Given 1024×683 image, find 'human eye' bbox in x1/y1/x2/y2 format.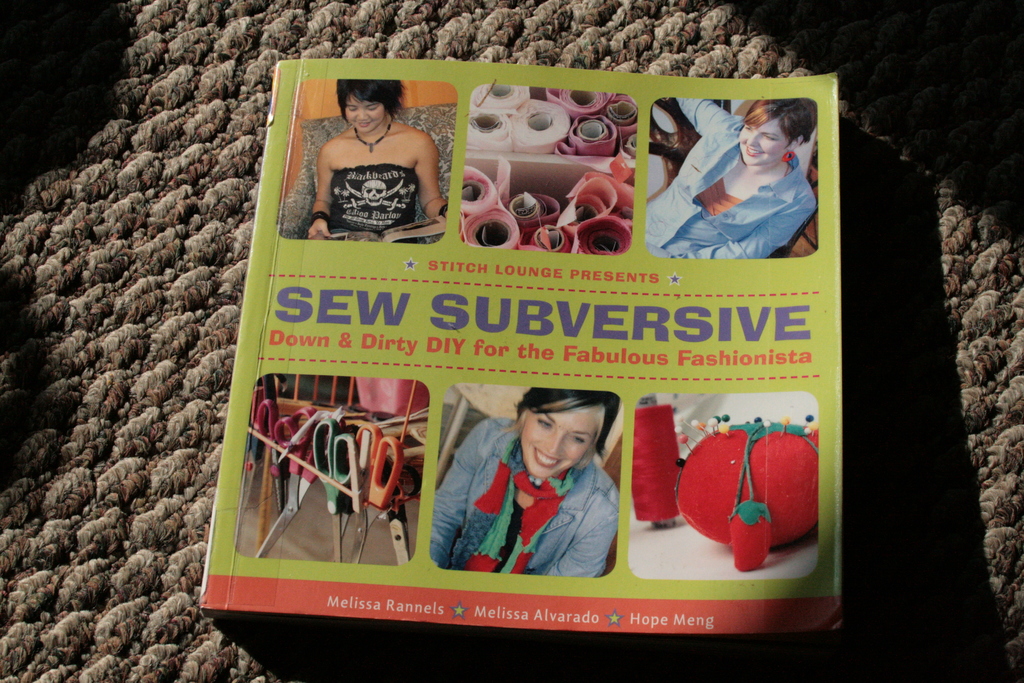
538/415/554/431.
